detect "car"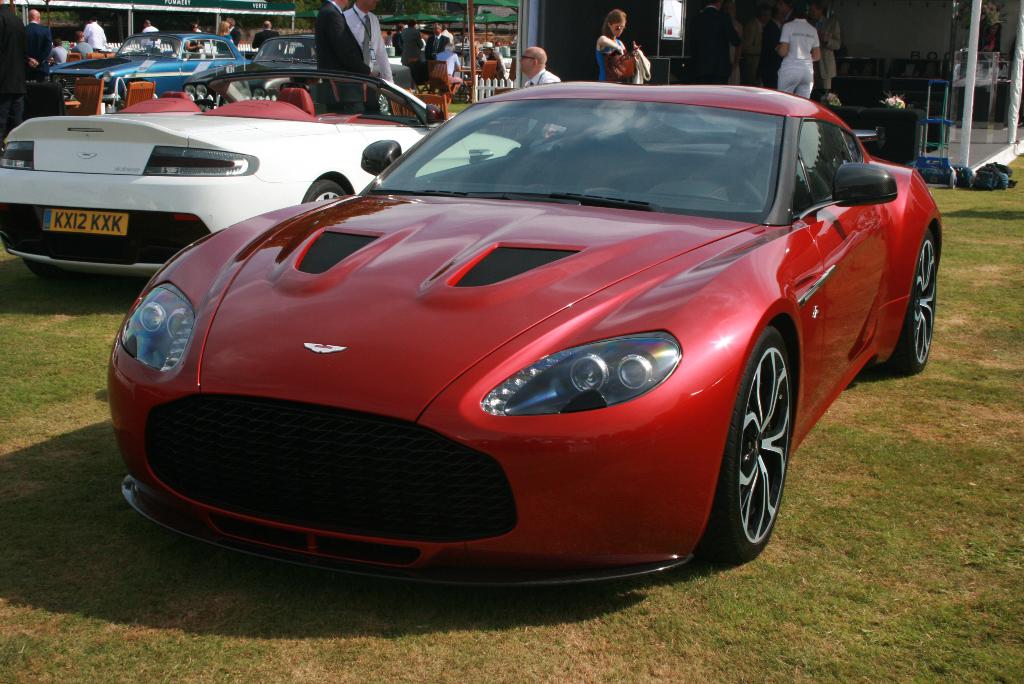
[left=51, top=27, right=239, bottom=102]
